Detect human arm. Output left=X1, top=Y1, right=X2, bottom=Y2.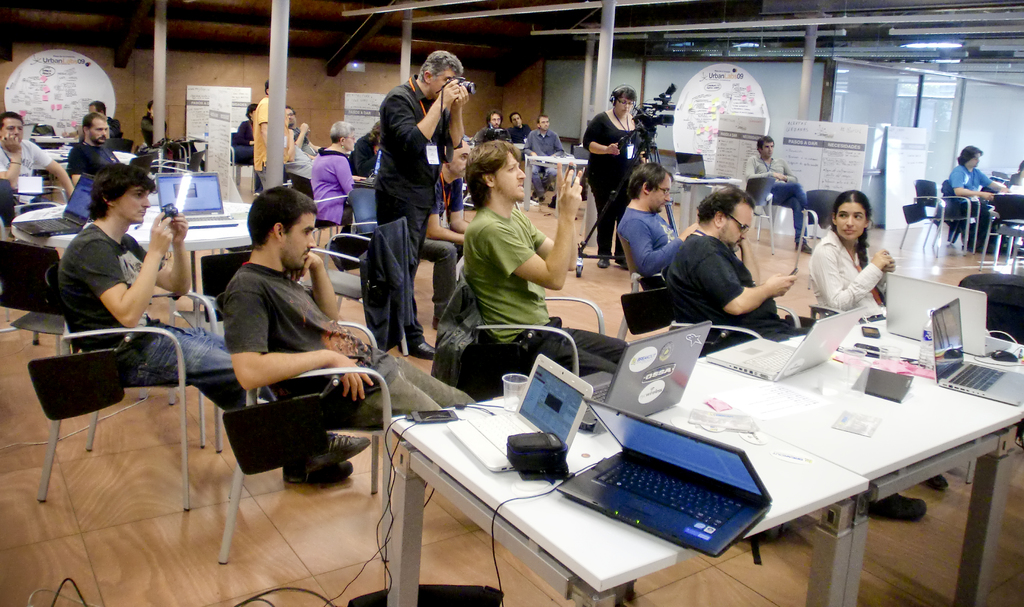
left=979, top=161, right=1005, bottom=197.
